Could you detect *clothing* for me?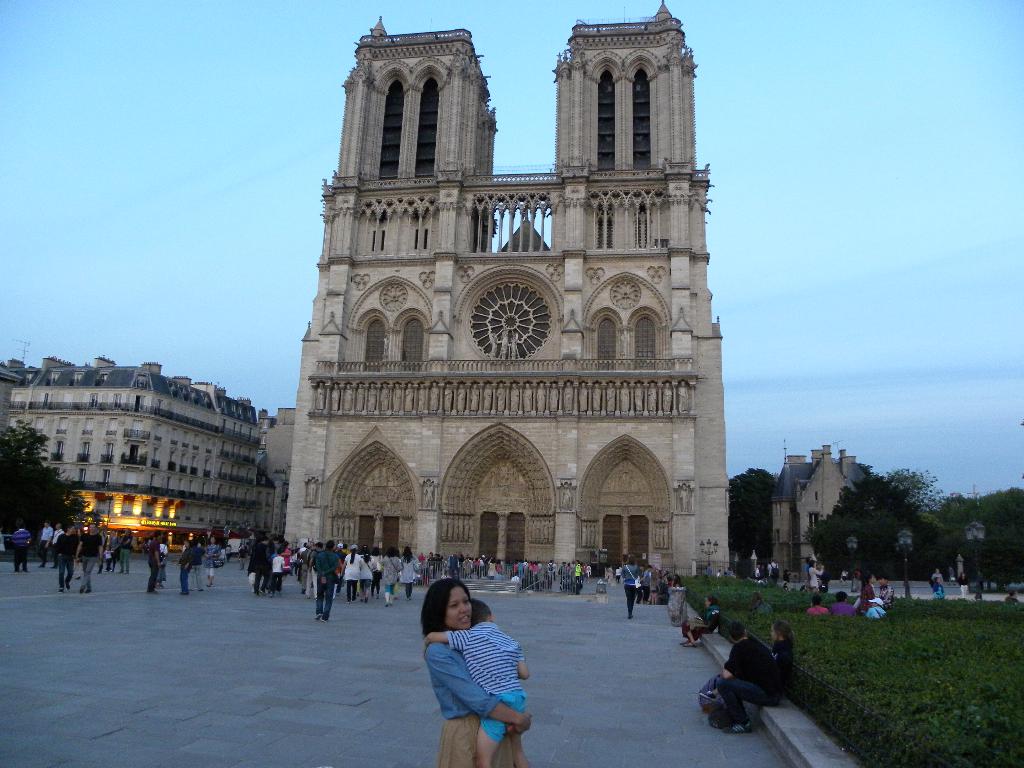
Detection result: l=769, t=641, r=791, b=695.
